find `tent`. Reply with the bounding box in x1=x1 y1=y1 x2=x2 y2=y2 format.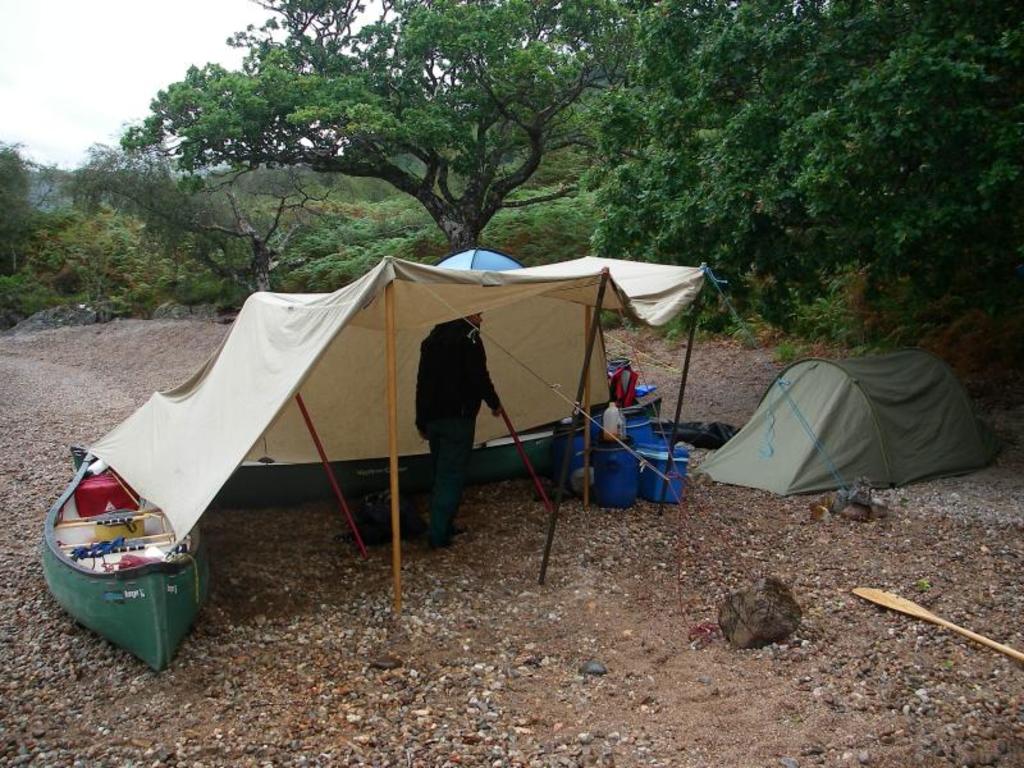
x1=690 y1=343 x2=995 y2=507.
